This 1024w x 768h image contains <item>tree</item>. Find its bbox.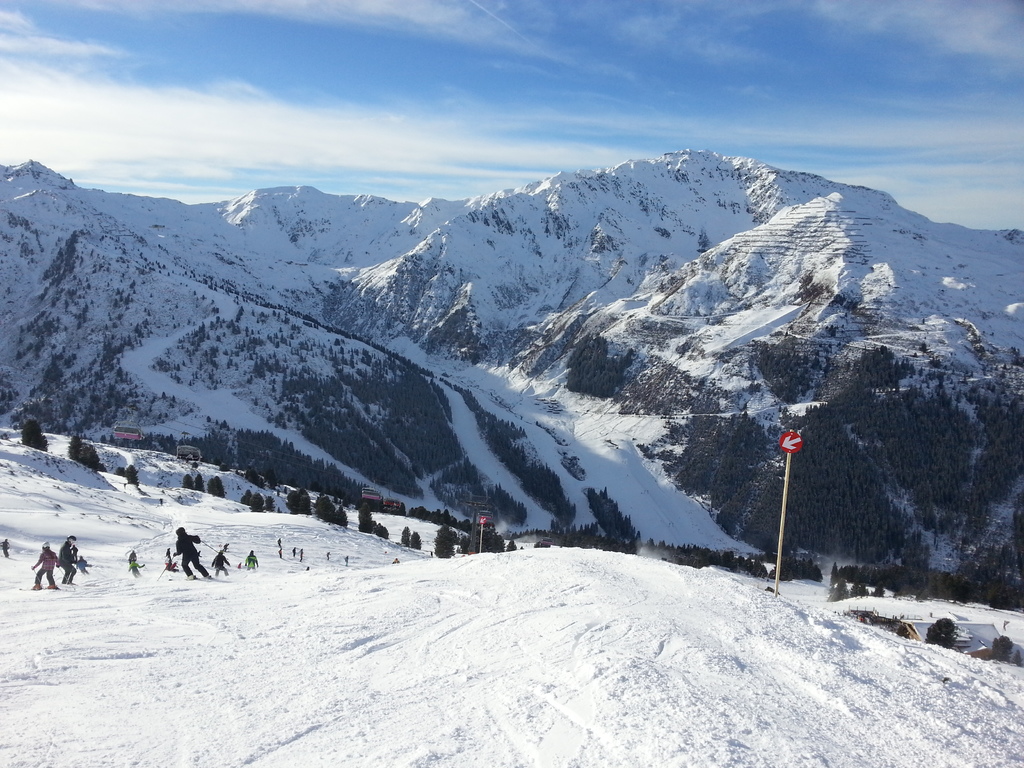
select_region(70, 423, 120, 477).
